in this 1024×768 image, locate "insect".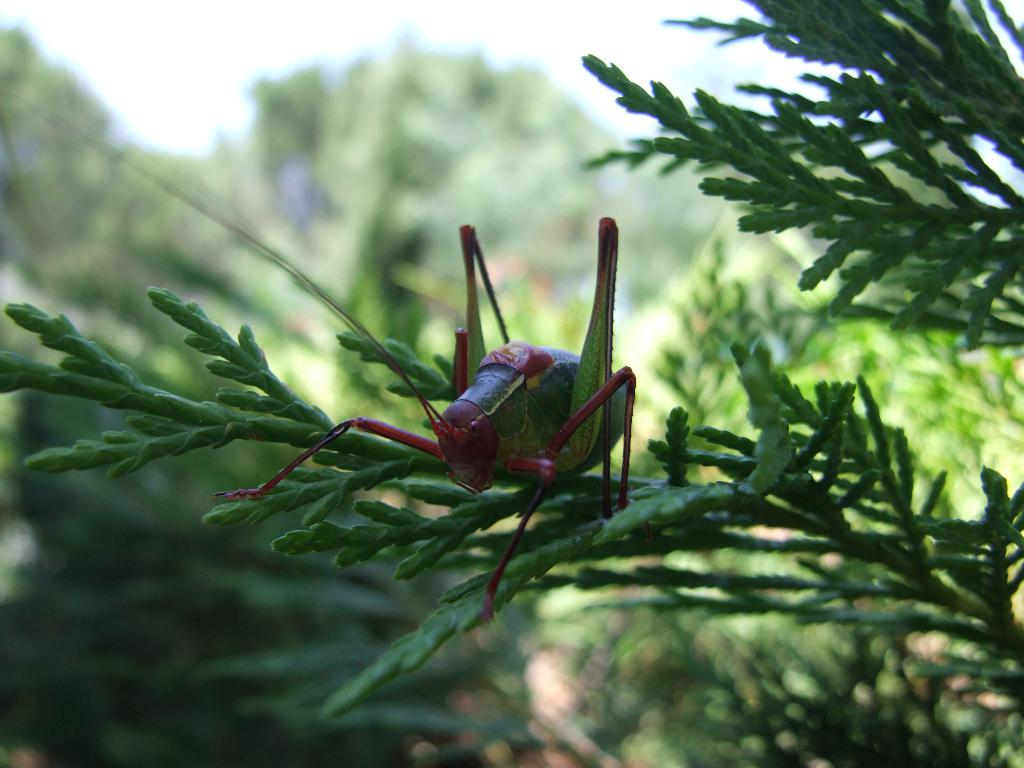
Bounding box: [97, 138, 638, 623].
